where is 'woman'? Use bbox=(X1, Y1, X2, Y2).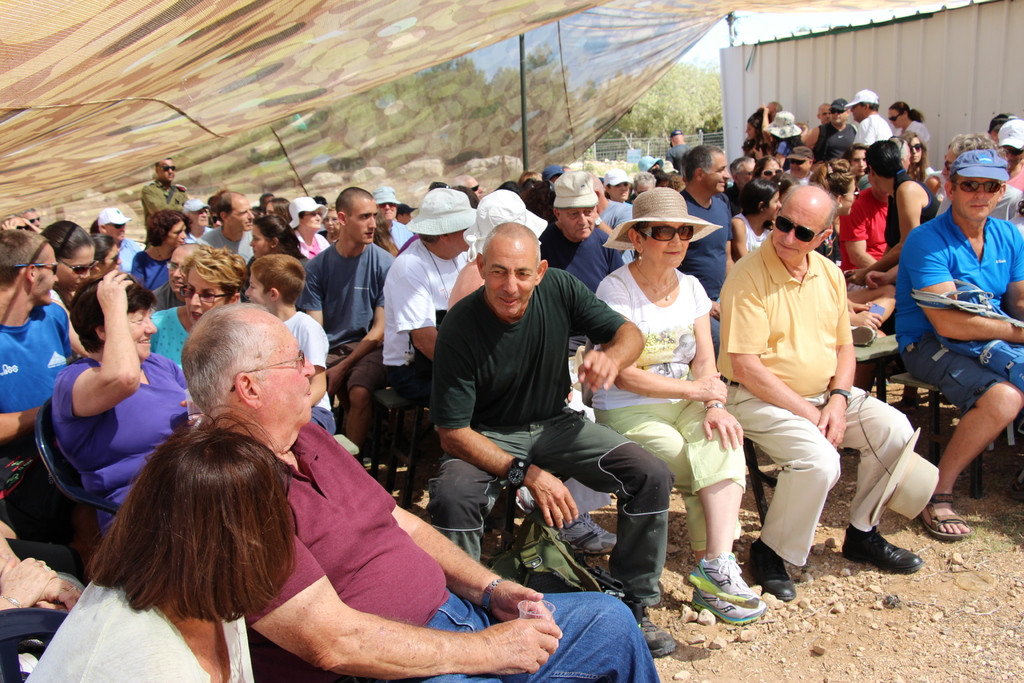
bbox=(150, 248, 249, 372).
